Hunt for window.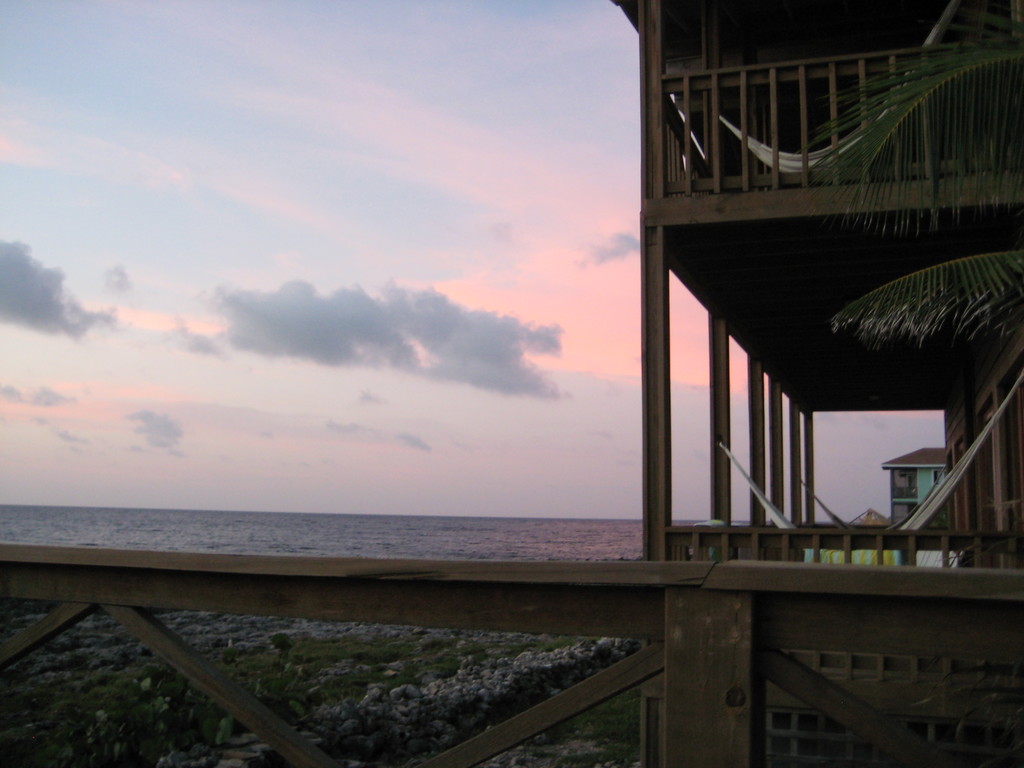
Hunted down at locate(890, 463, 924, 532).
